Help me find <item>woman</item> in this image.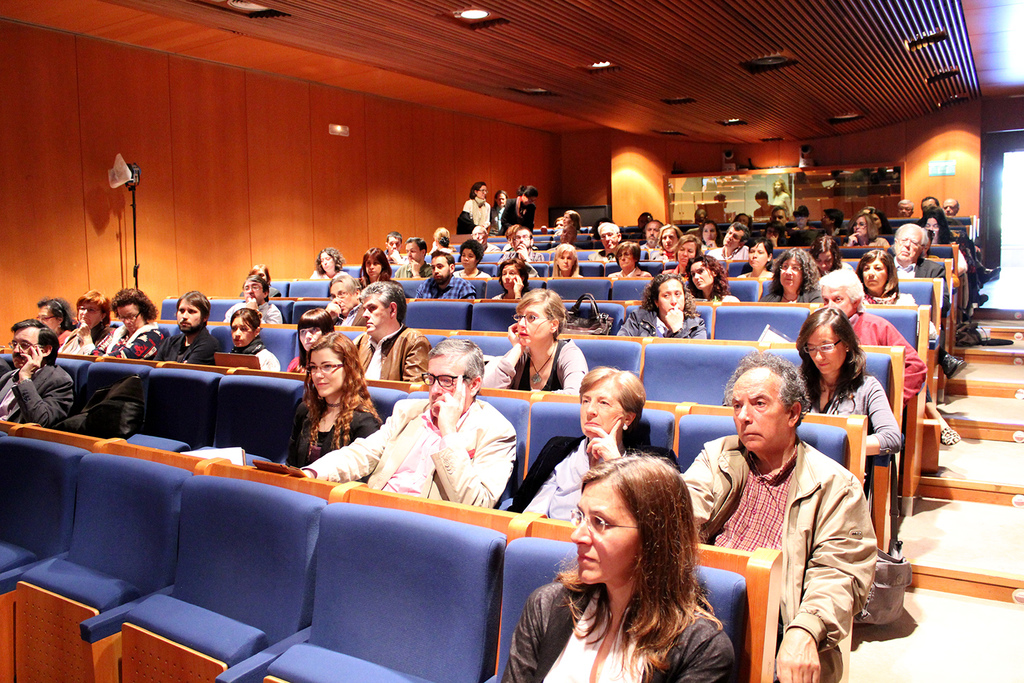
Found it: [x1=57, y1=290, x2=117, y2=359].
